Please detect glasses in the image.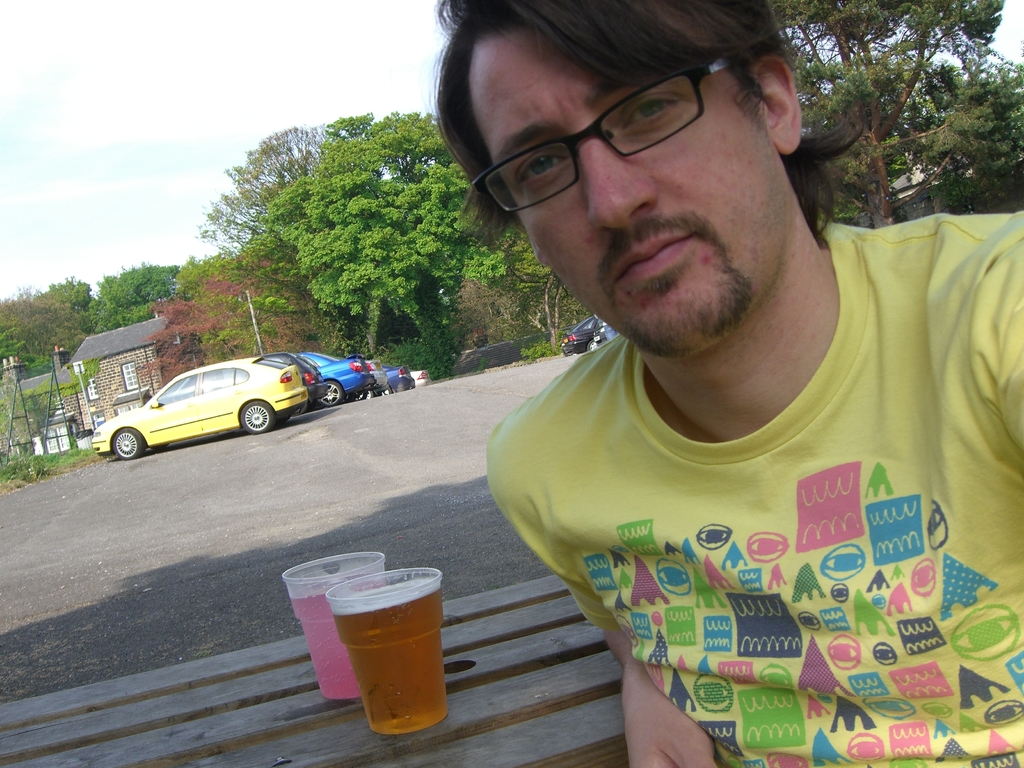
470/39/783/218.
